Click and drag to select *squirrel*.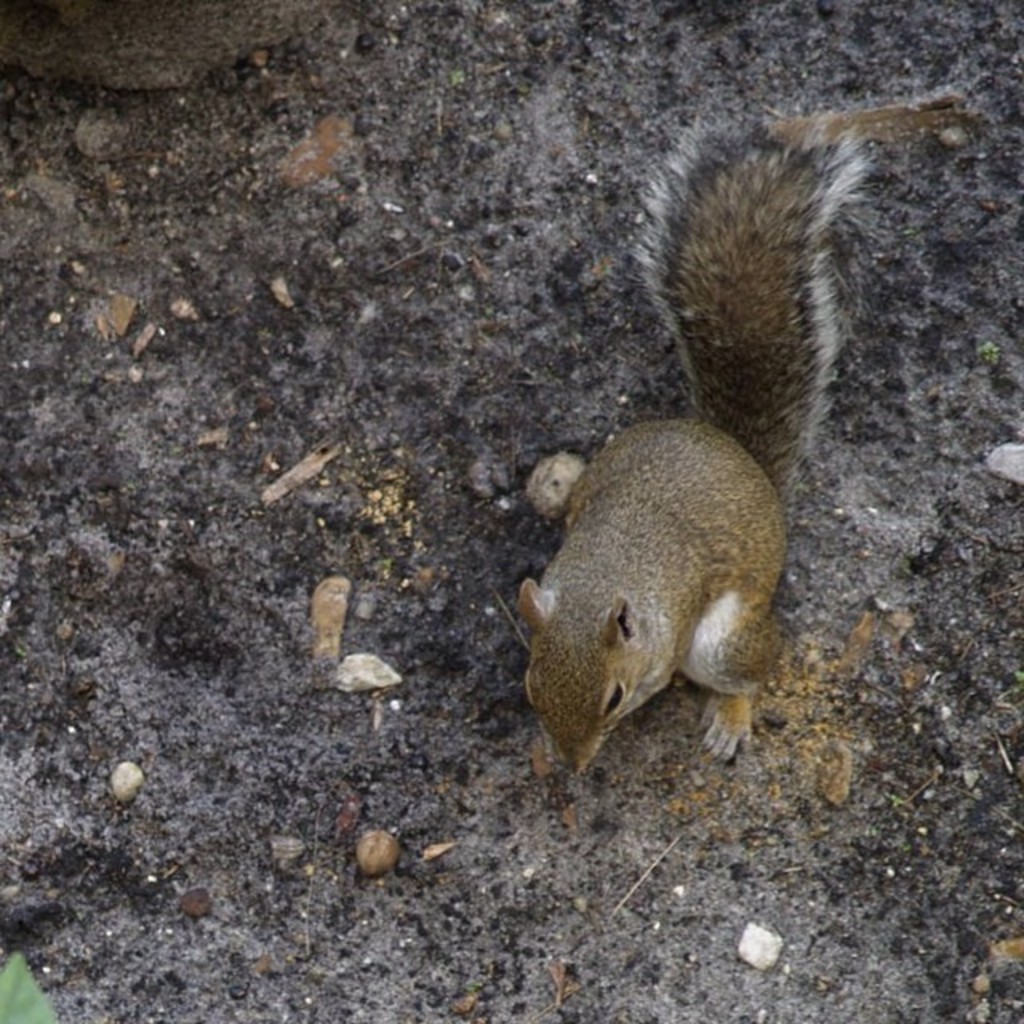
Selection: 517, 110, 888, 787.
